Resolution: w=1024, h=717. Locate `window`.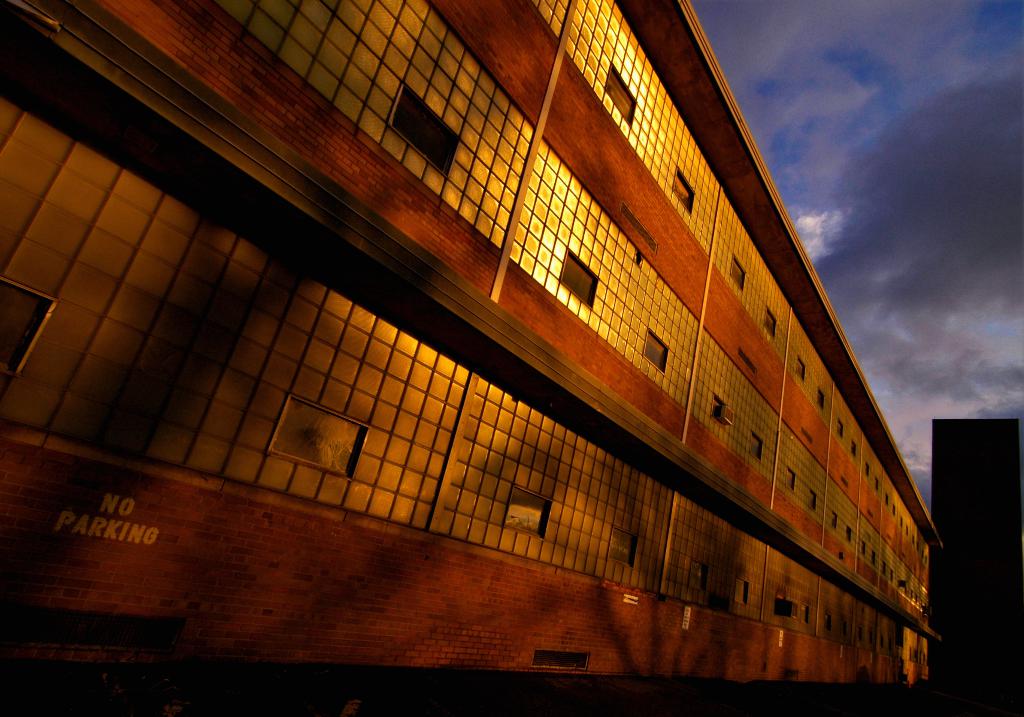
<bbox>509, 484, 549, 539</bbox>.
